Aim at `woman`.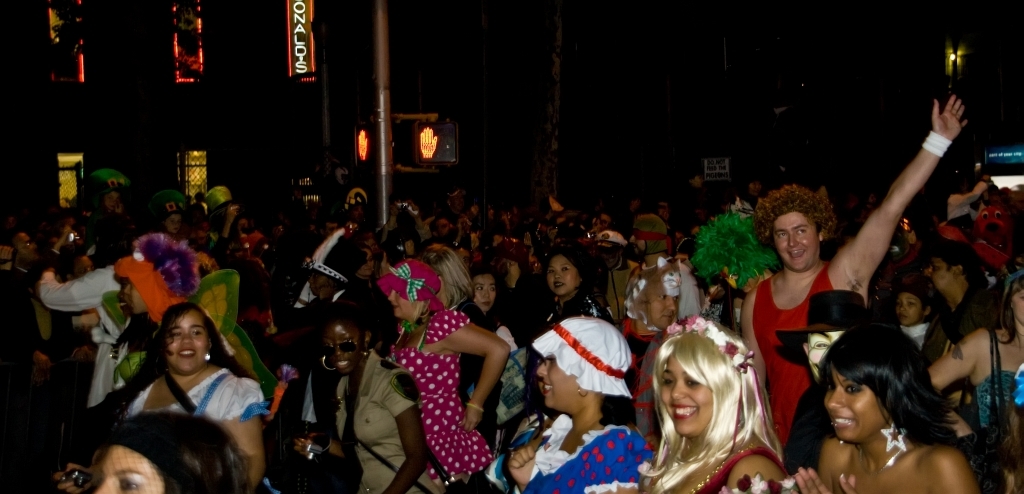
Aimed at locate(293, 300, 441, 493).
